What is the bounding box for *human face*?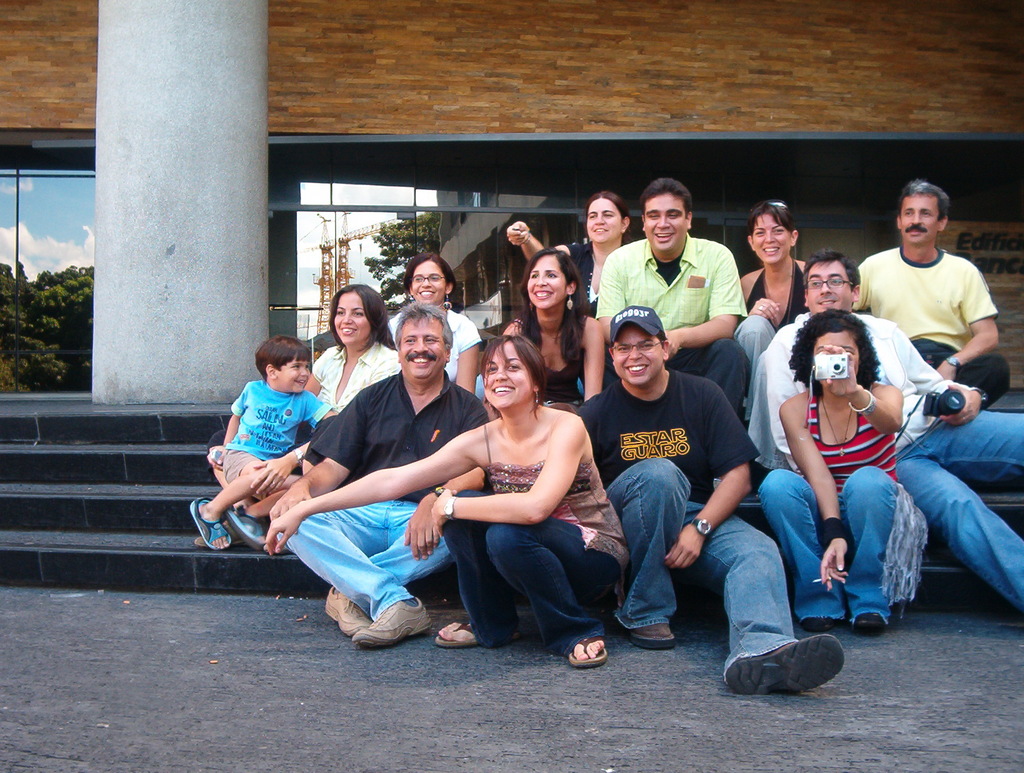
(left=748, top=213, right=785, bottom=261).
